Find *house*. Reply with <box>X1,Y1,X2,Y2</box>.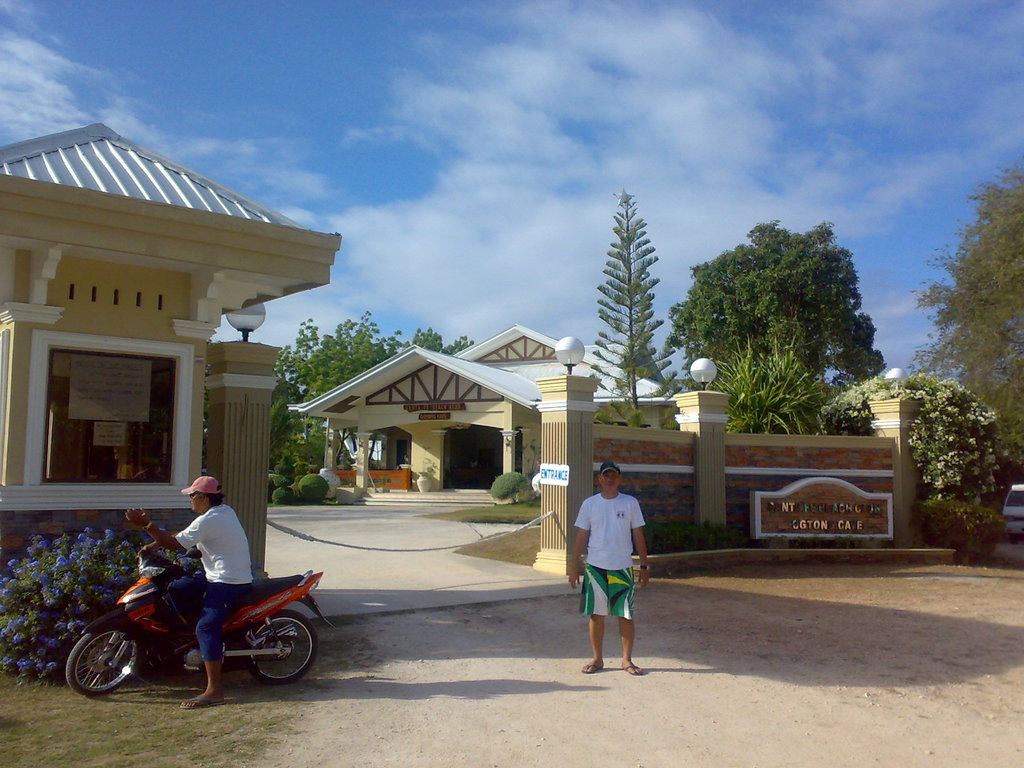
<box>287,319,660,499</box>.
